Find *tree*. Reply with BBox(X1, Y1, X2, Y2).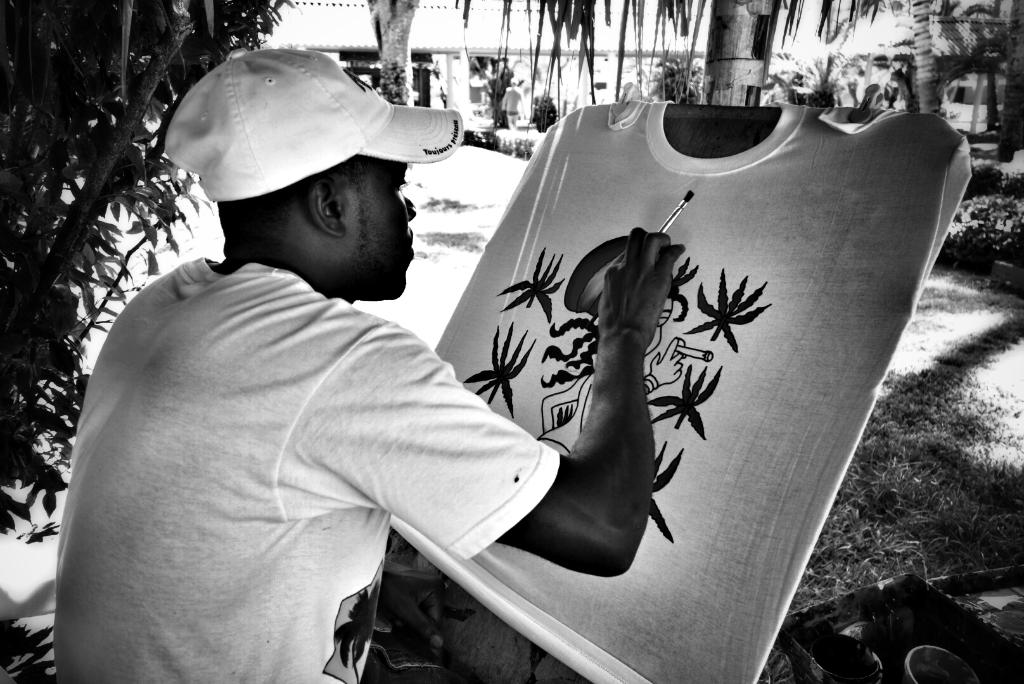
BBox(908, 0, 943, 116).
